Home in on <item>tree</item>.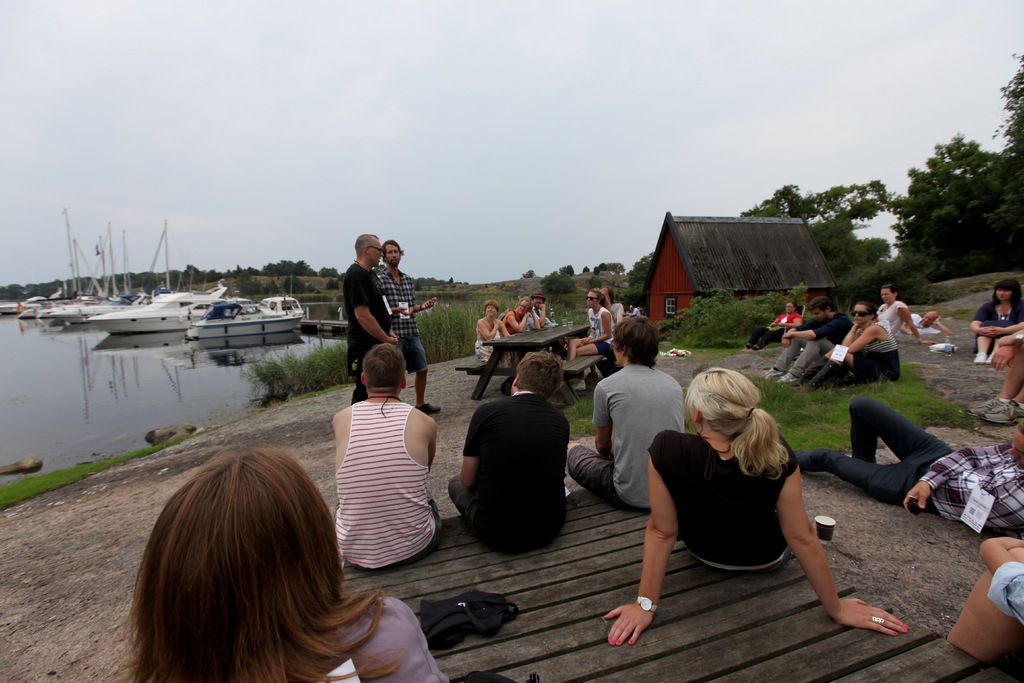
Homed in at [x1=1004, y1=42, x2=1023, y2=176].
